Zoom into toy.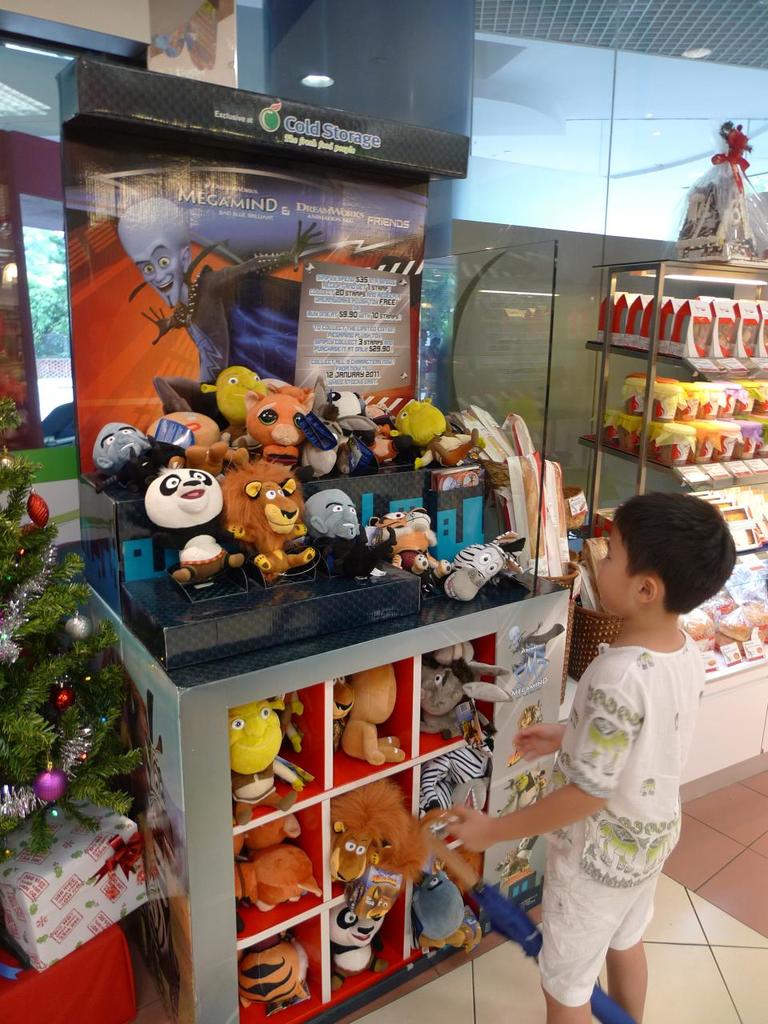
Zoom target: 91/421/185/496.
